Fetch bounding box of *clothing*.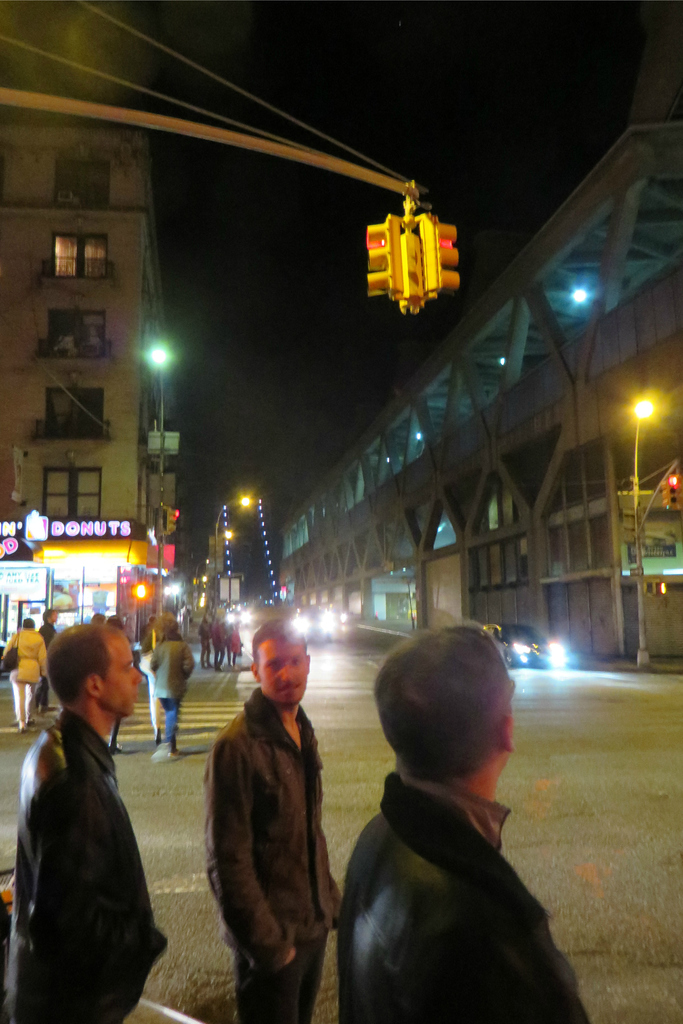
Bbox: (left=340, top=770, right=587, bottom=1023).
